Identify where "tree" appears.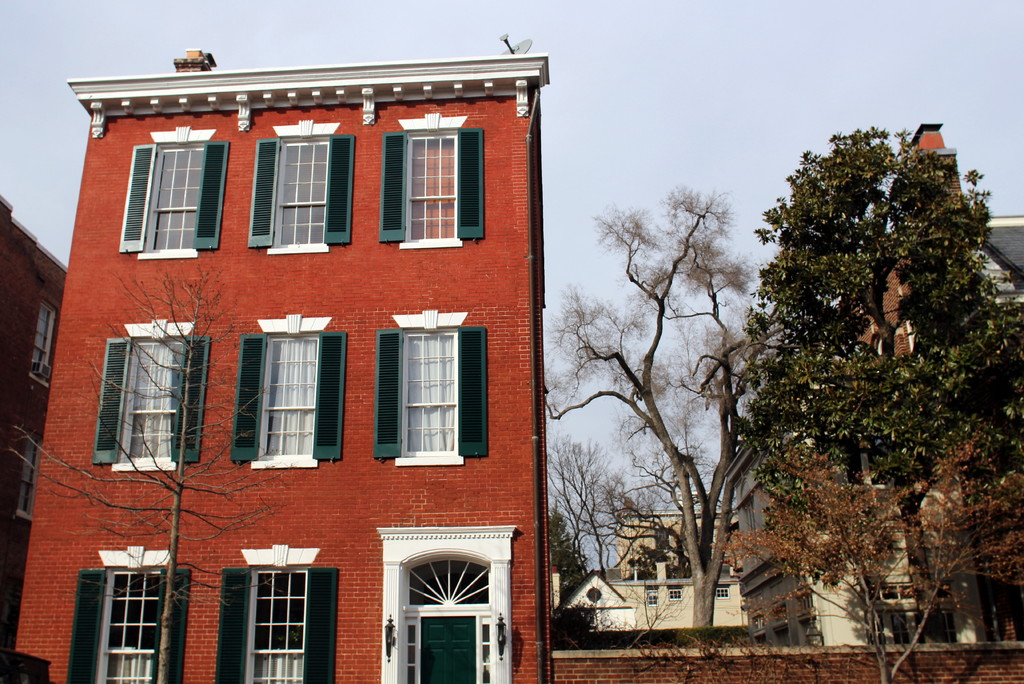
Appears at rect(548, 504, 589, 609).
